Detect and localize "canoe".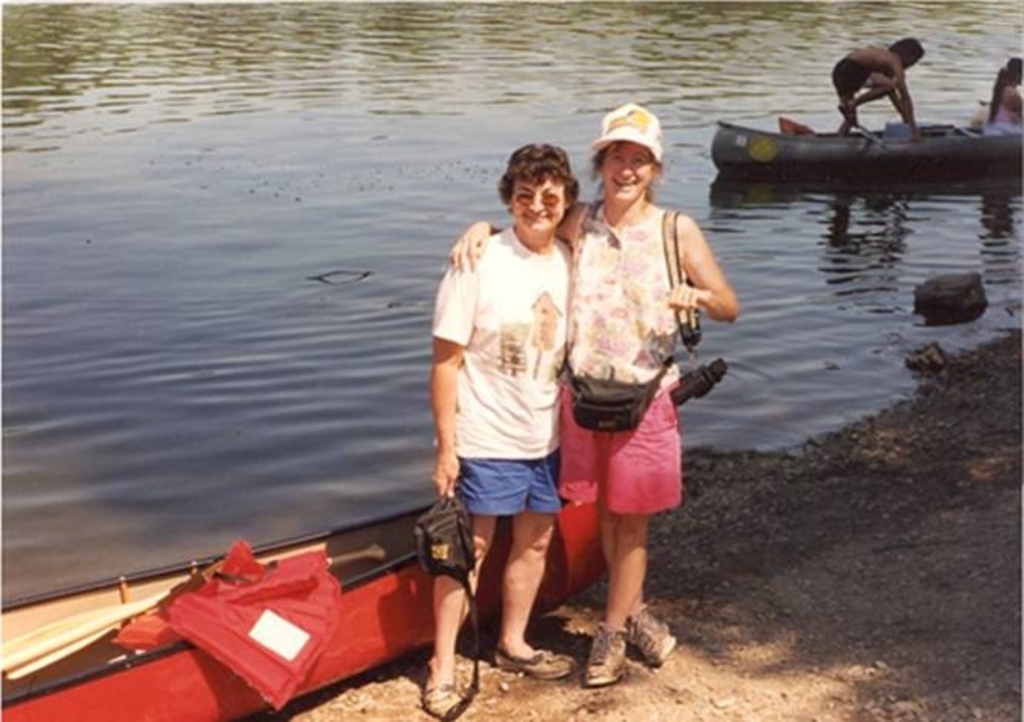
Localized at 716, 114, 1022, 185.
